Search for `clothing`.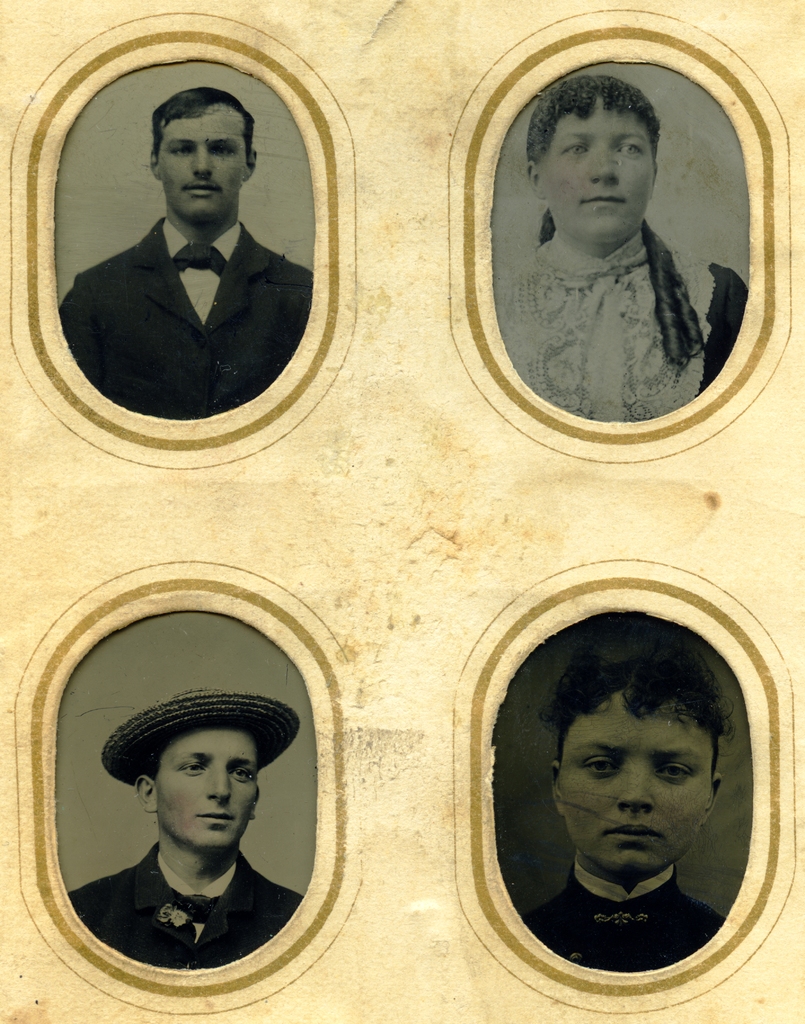
Found at left=63, top=164, right=320, bottom=412.
